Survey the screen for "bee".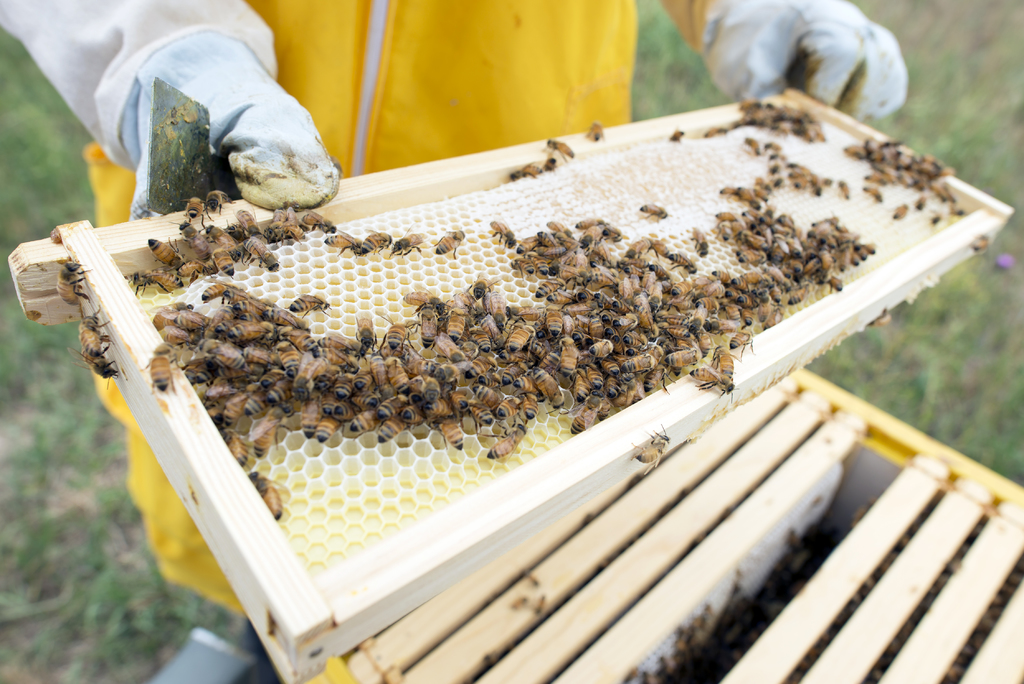
Survey found: 434/415/461/450.
